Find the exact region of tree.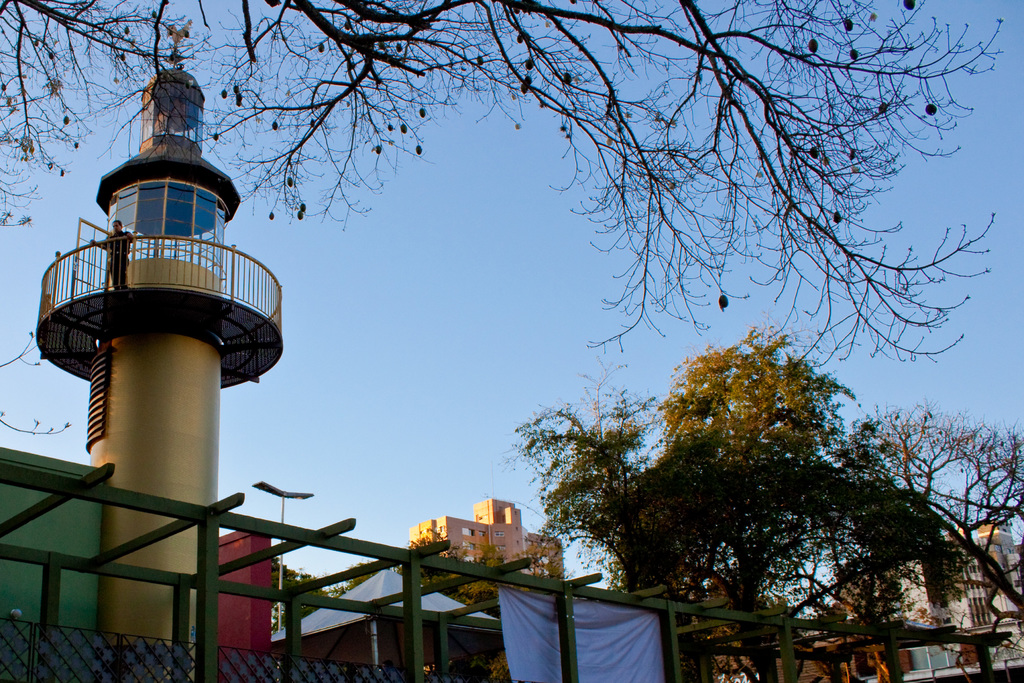
Exact region: [0,0,1001,366].
